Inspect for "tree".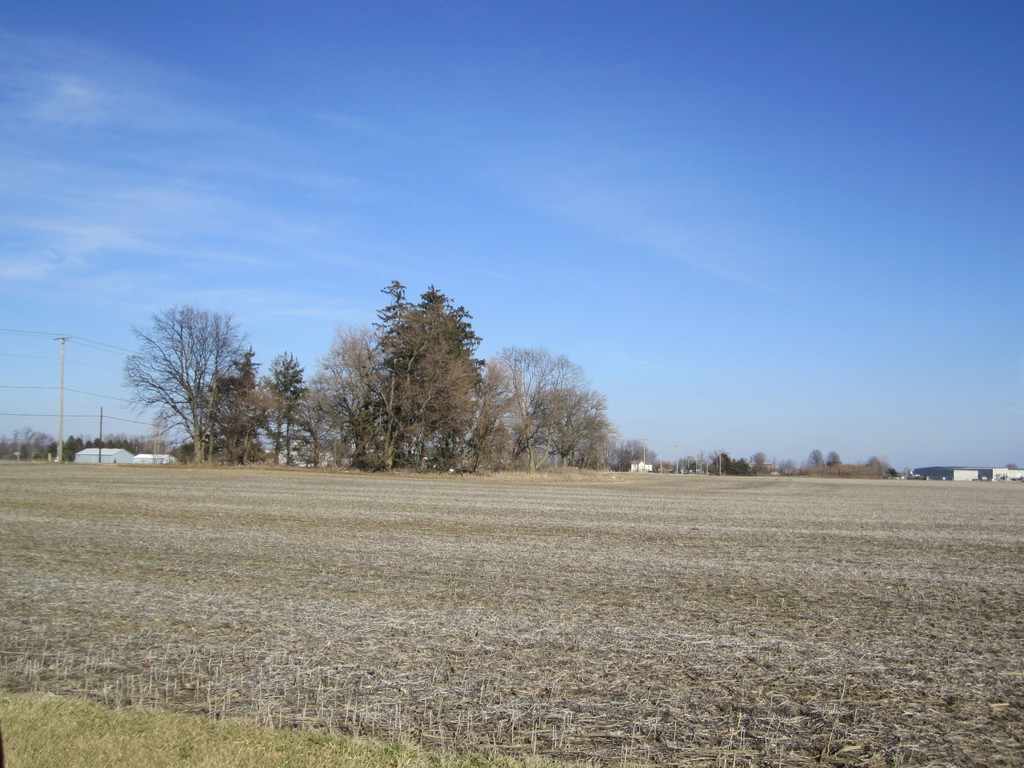
Inspection: x1=348, y1=268, x2=500, y2=468.
